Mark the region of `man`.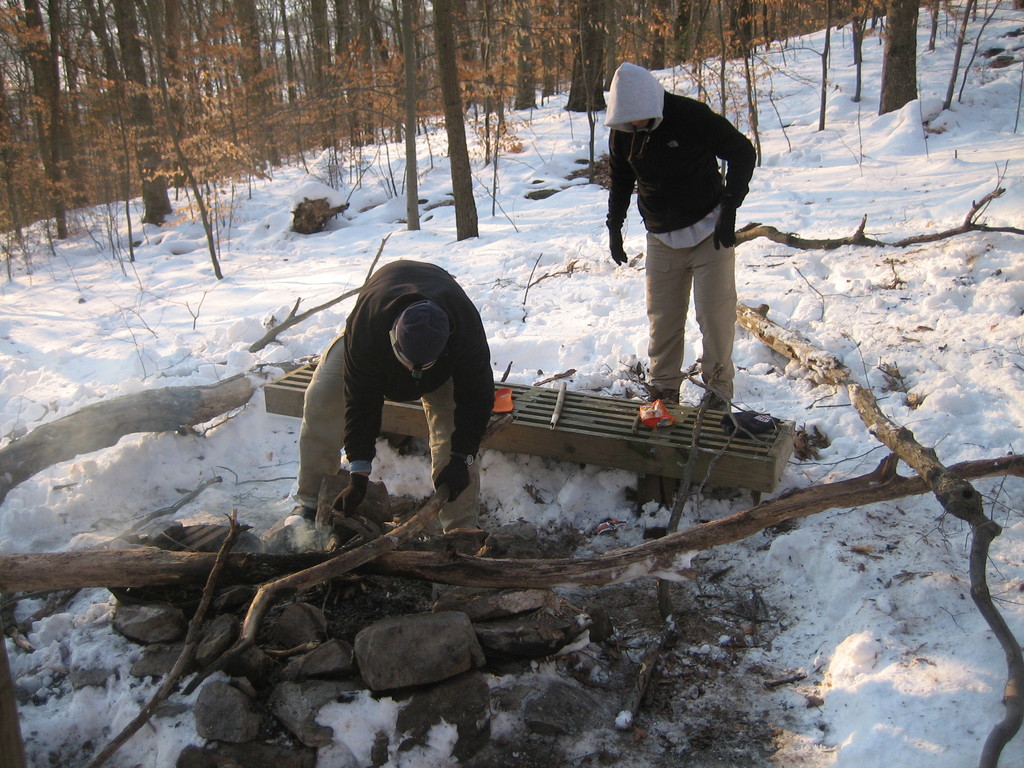
Region: (289, 254, 492, 557).
